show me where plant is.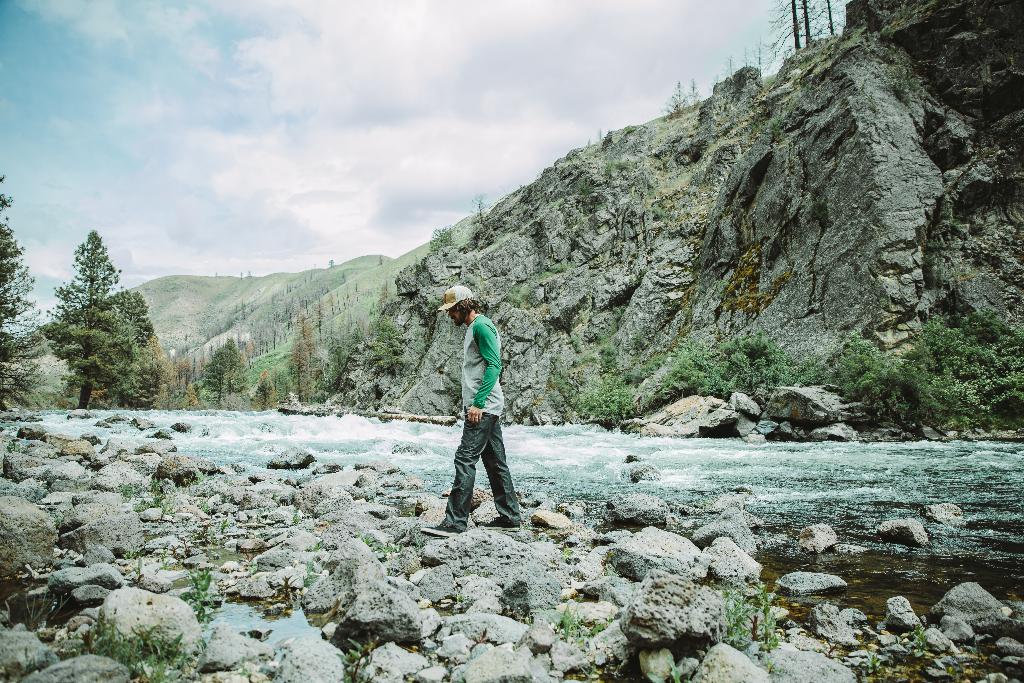
plant is at [646,655,693,682].
